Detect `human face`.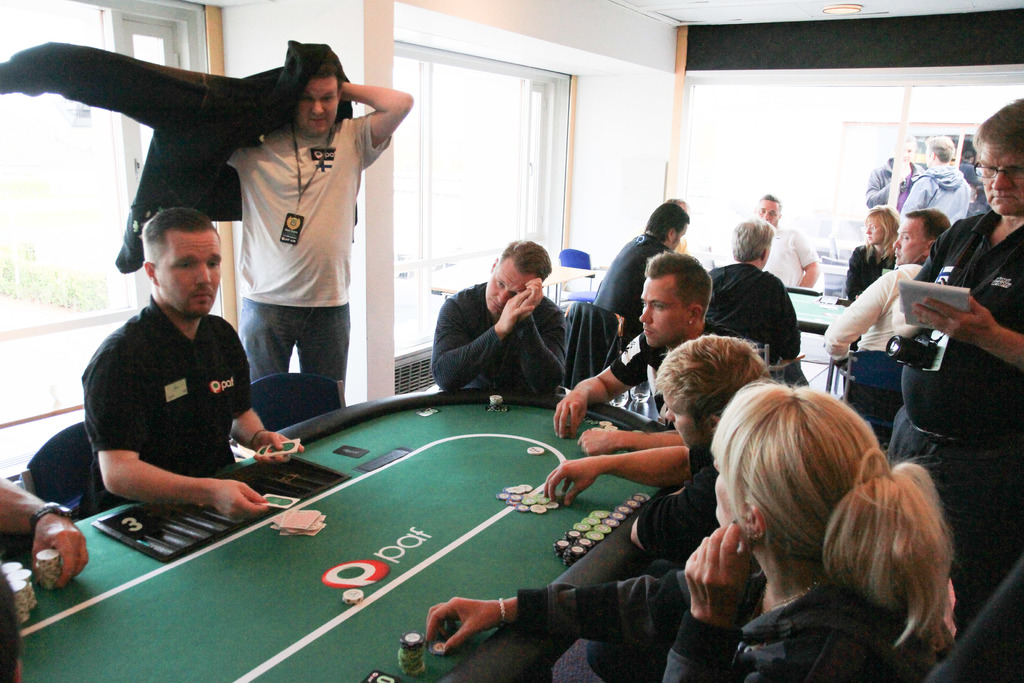
Detected at left=866, top=215, right=884, bottom=242.
